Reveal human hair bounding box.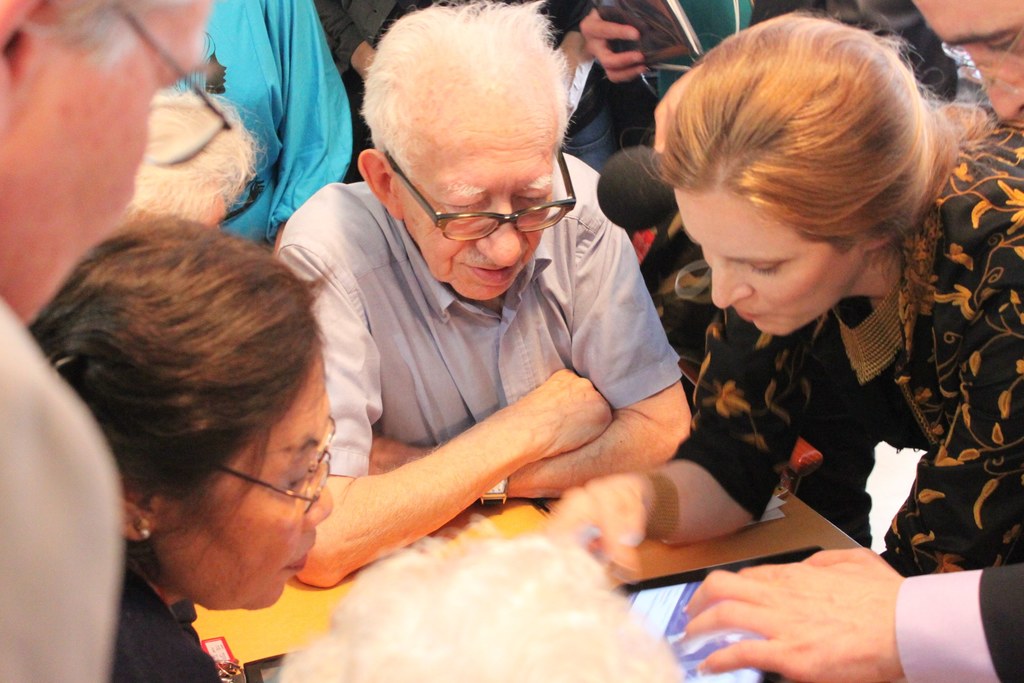
Revealed: (left=620, top=12, right=1018, bottom=315).
